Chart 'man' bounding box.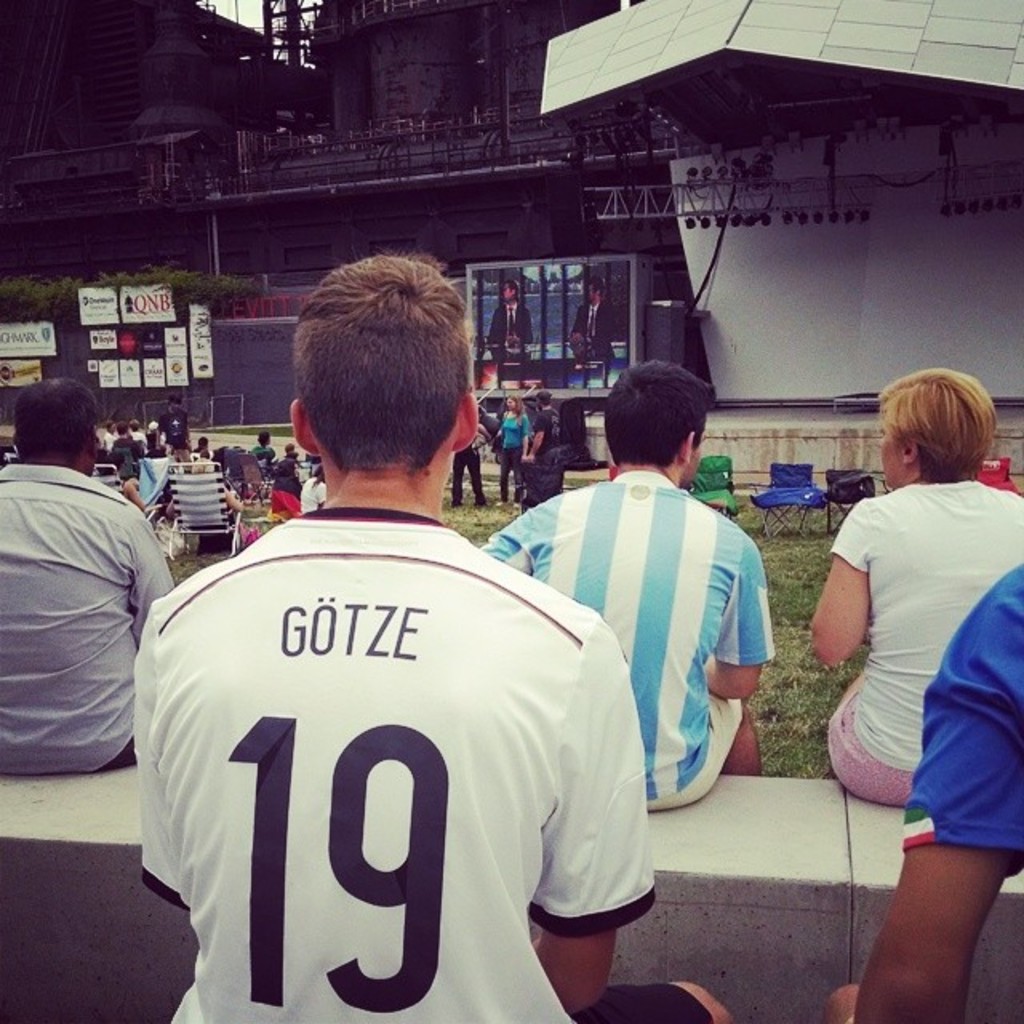
Charted: {"x1": 0, "y1": 381, "x2": 178, "y2": 773}.
